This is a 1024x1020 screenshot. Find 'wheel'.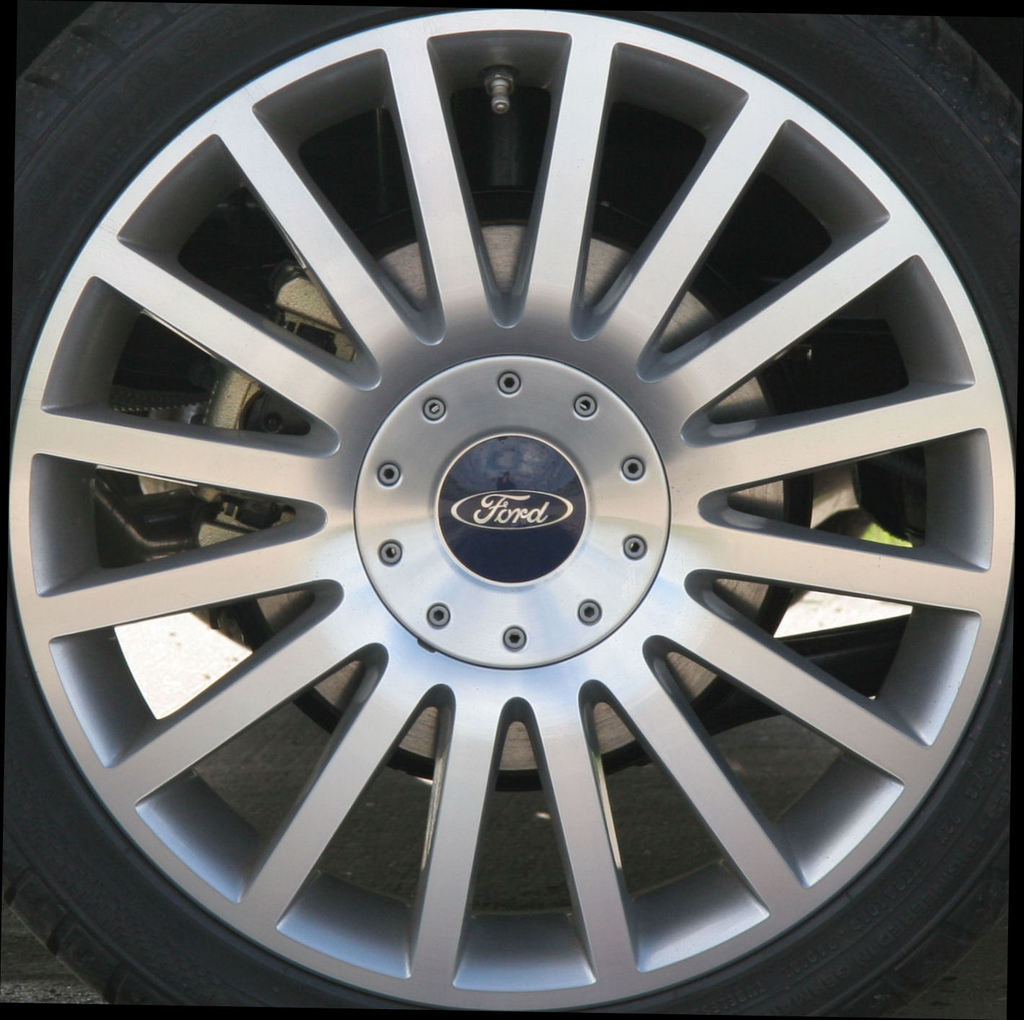
Bounding box: x1=4, y1=0, x2=1023, y2=1012.
